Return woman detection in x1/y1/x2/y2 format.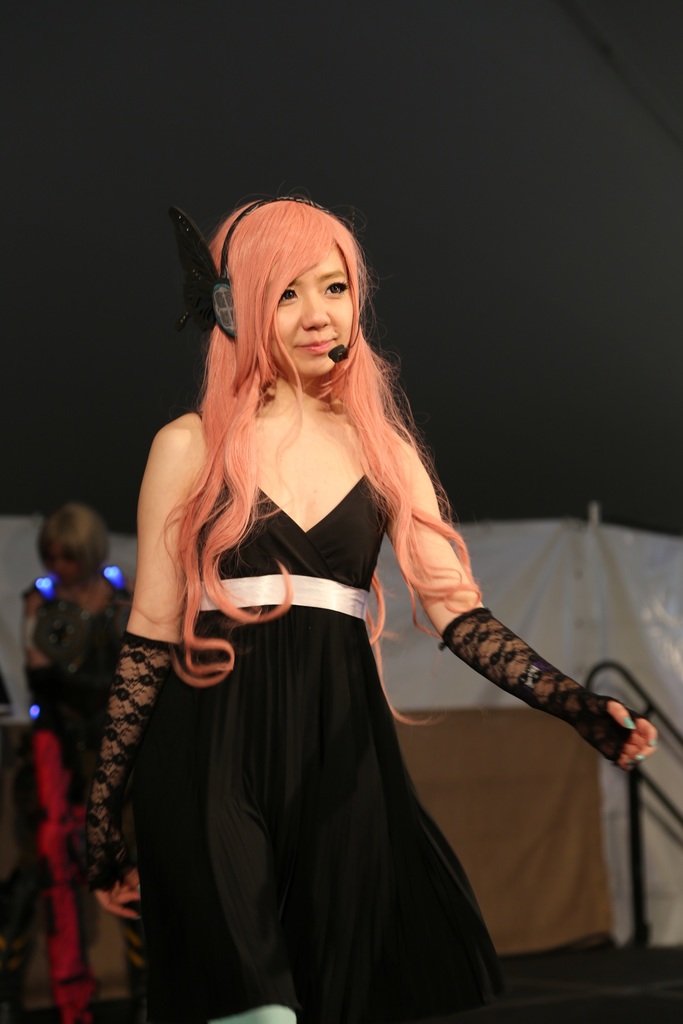
67/182/558/1009.
